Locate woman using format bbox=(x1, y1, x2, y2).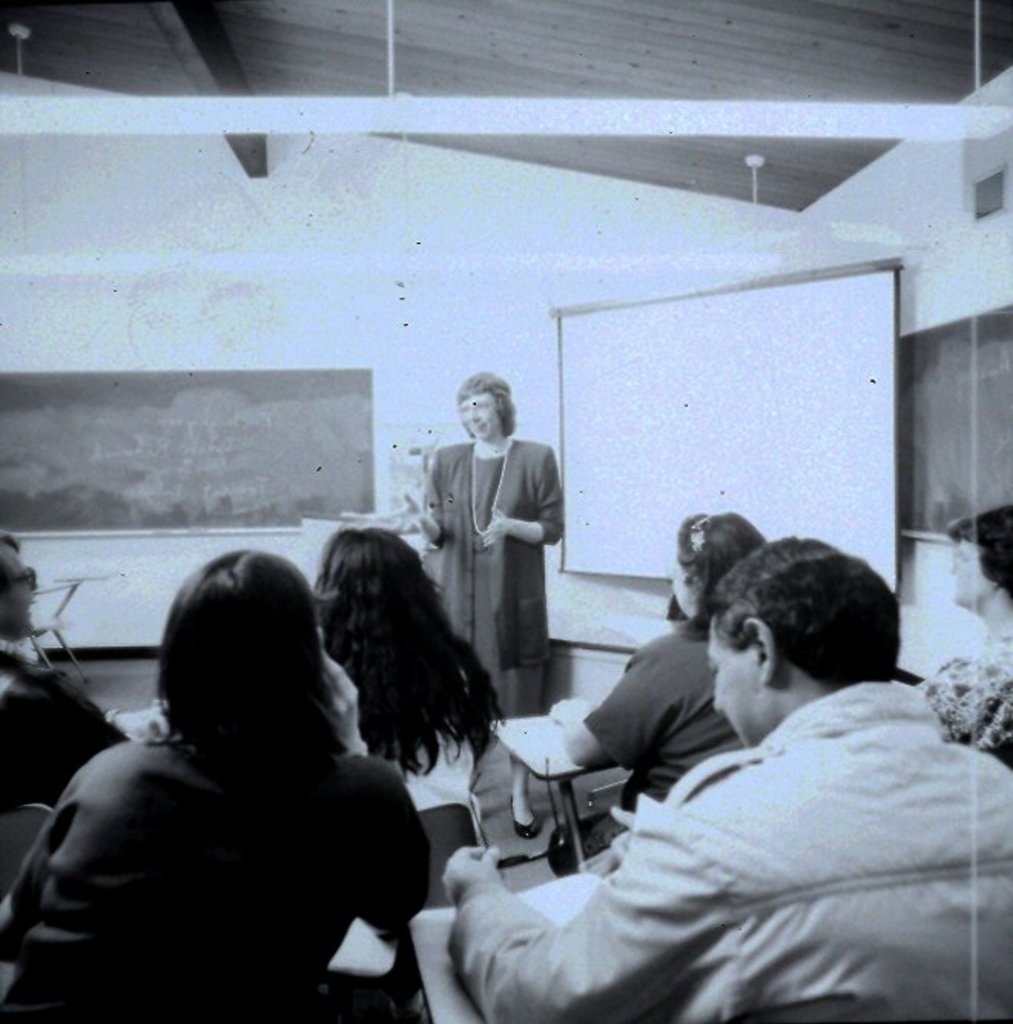
bbox=(537, 513, 772, 870).
